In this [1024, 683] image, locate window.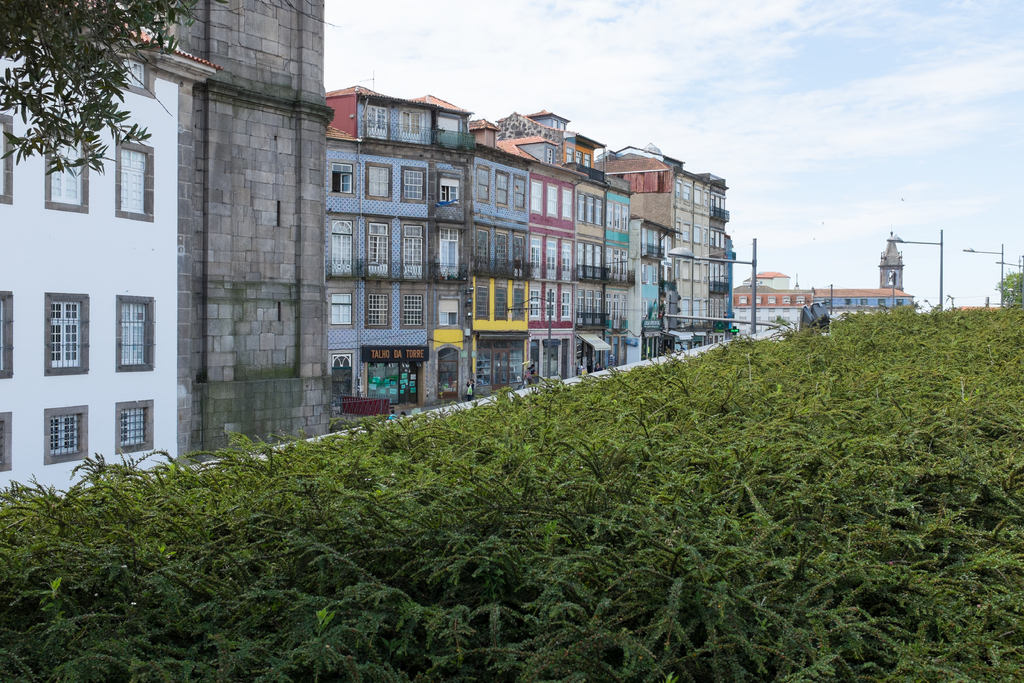
Bounding box: box=[493, 168, 506, 209].
